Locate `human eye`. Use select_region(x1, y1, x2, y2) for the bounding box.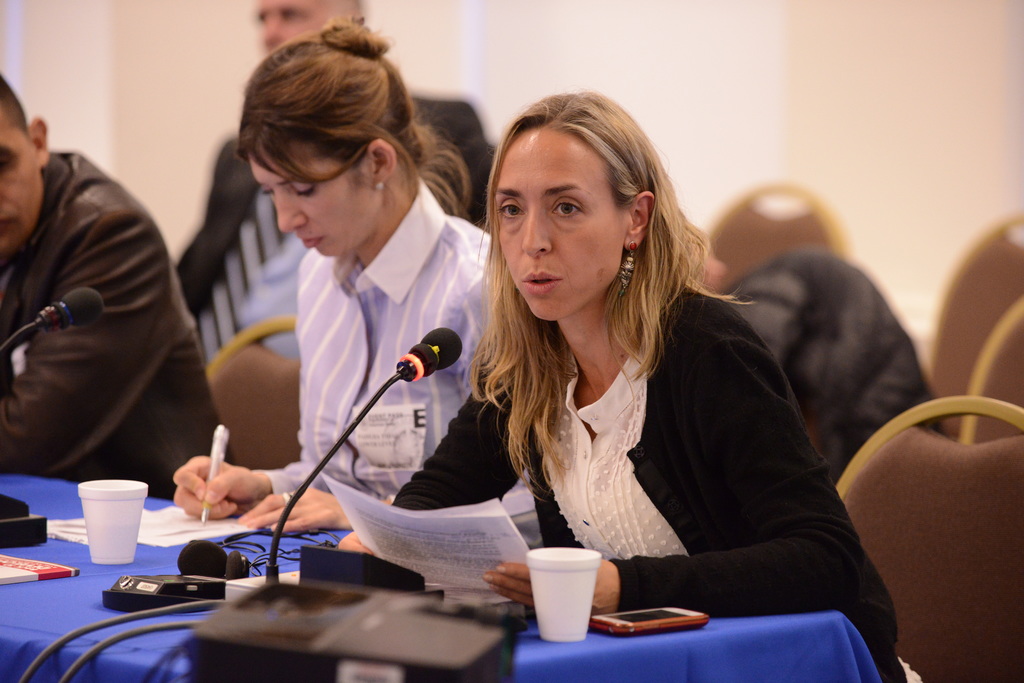
select_region(258, 186, 278, 200).
